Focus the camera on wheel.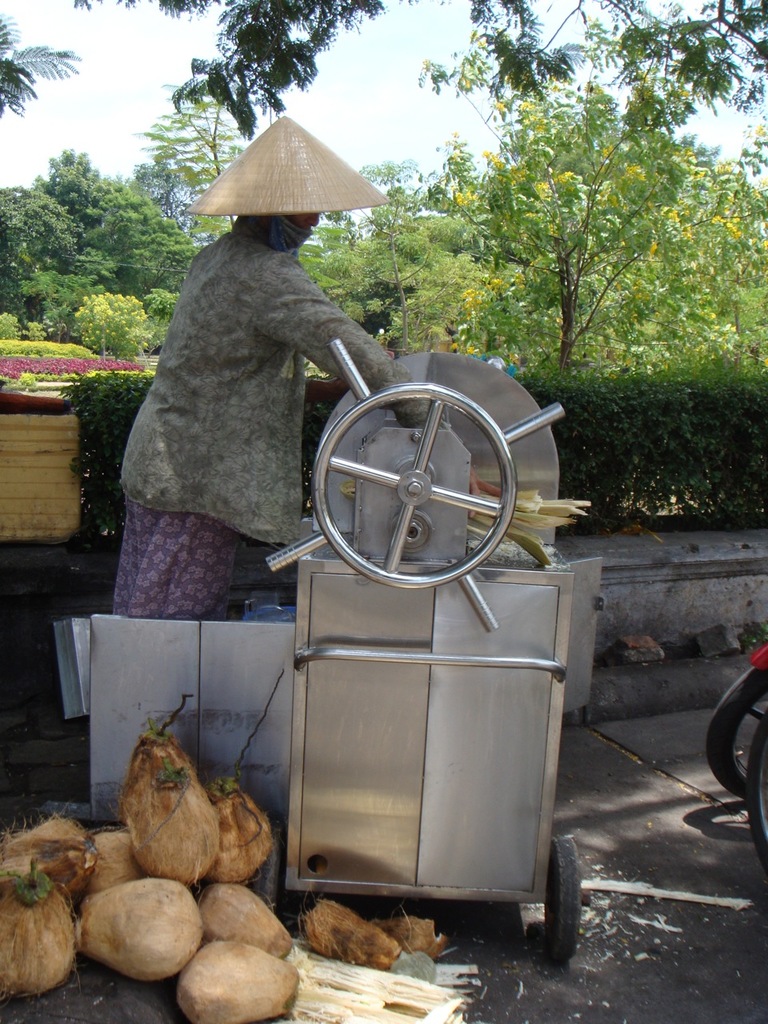
Focus region: crop(744, 713, 767, 878).
